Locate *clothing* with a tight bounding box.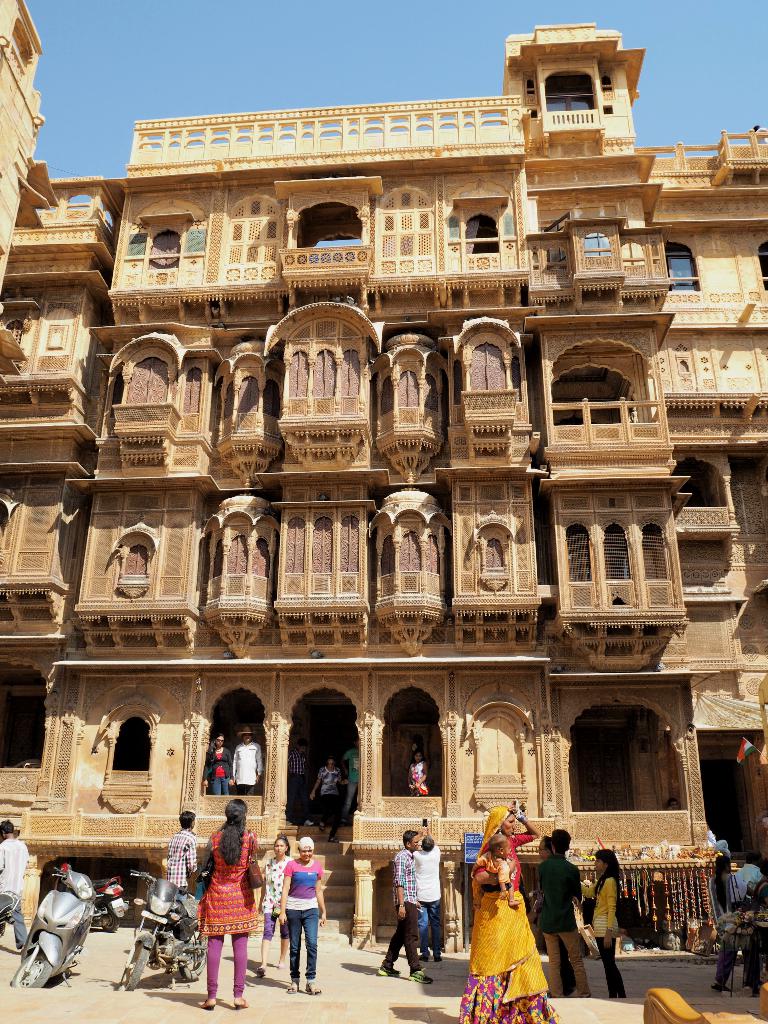
detection(709, 874, 762, 989).
